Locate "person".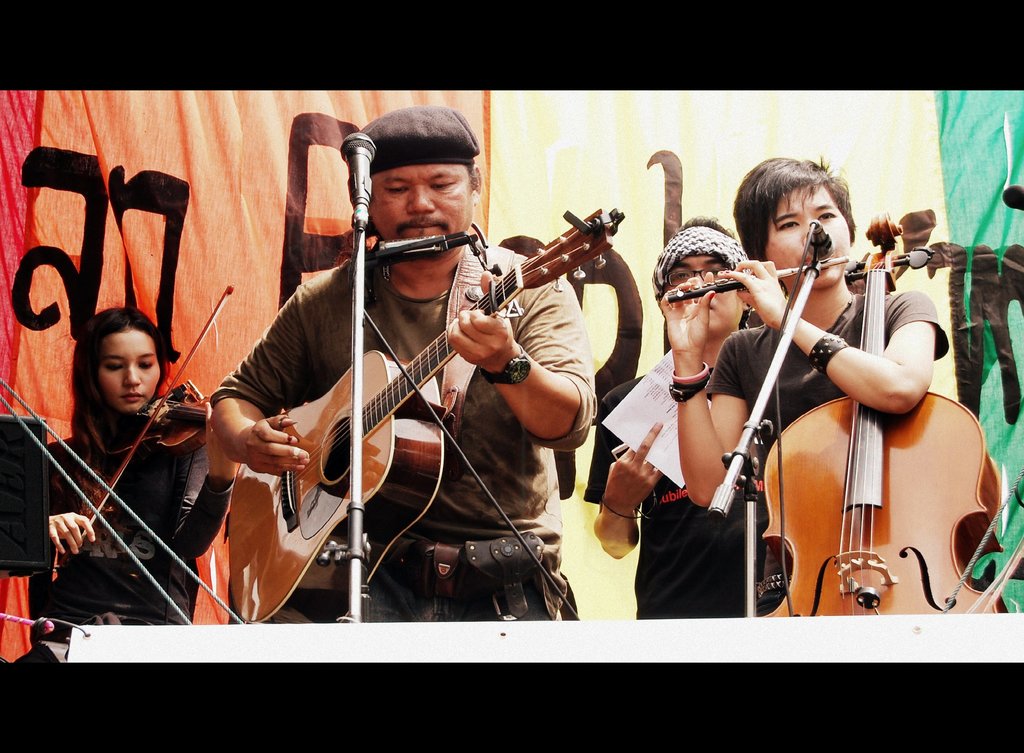
Bounding box: 198/74/601/639.
